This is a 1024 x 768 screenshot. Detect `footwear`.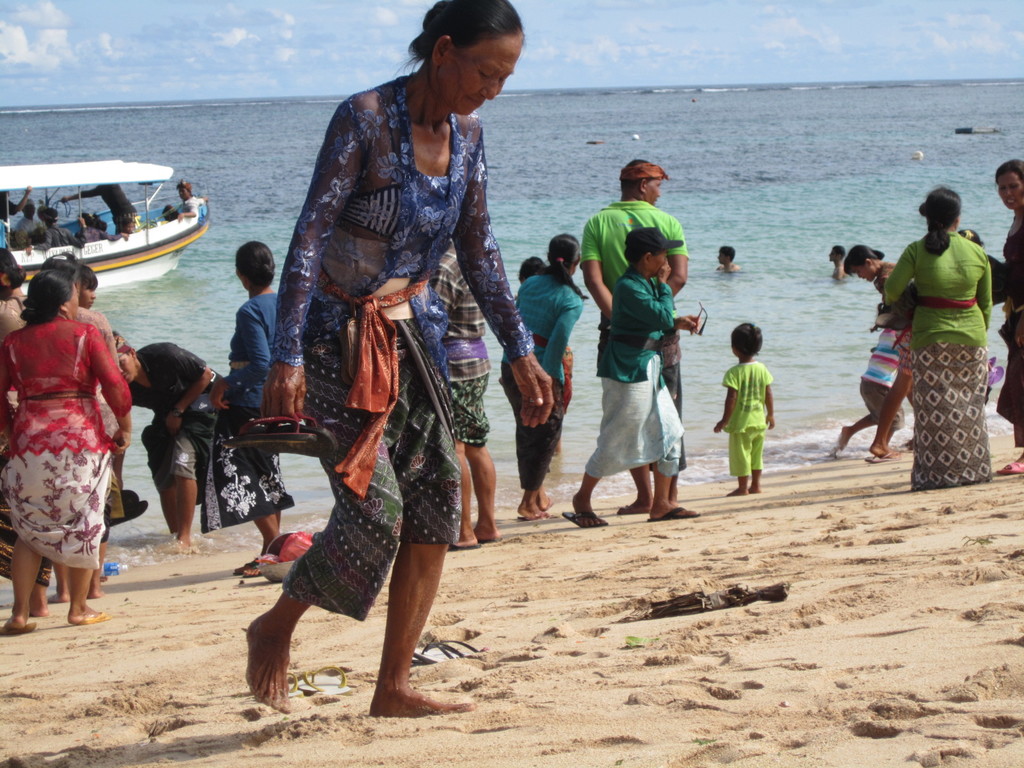
x1=984, y1=355, x2=995, y2=364.
